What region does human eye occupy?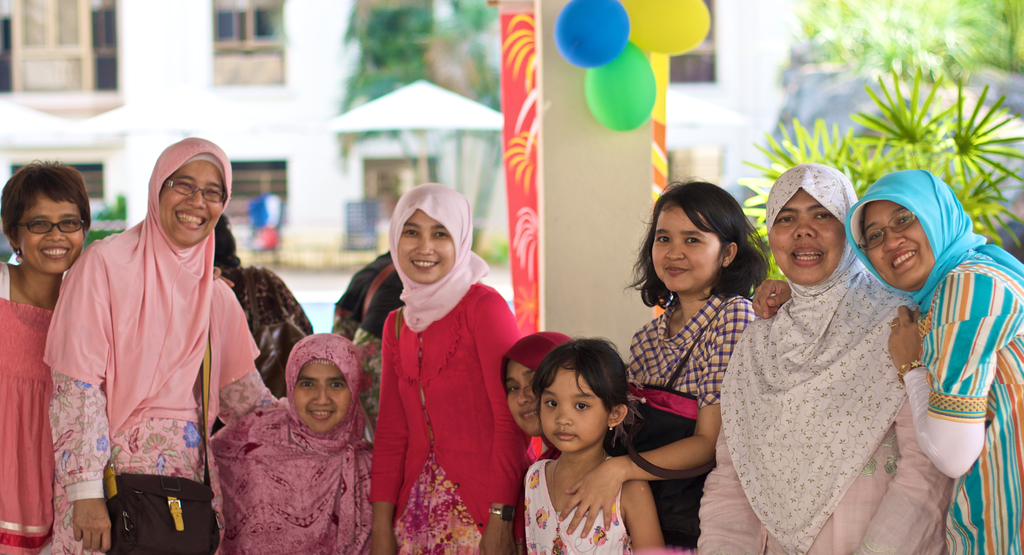
(812, 207, 830, 223).
